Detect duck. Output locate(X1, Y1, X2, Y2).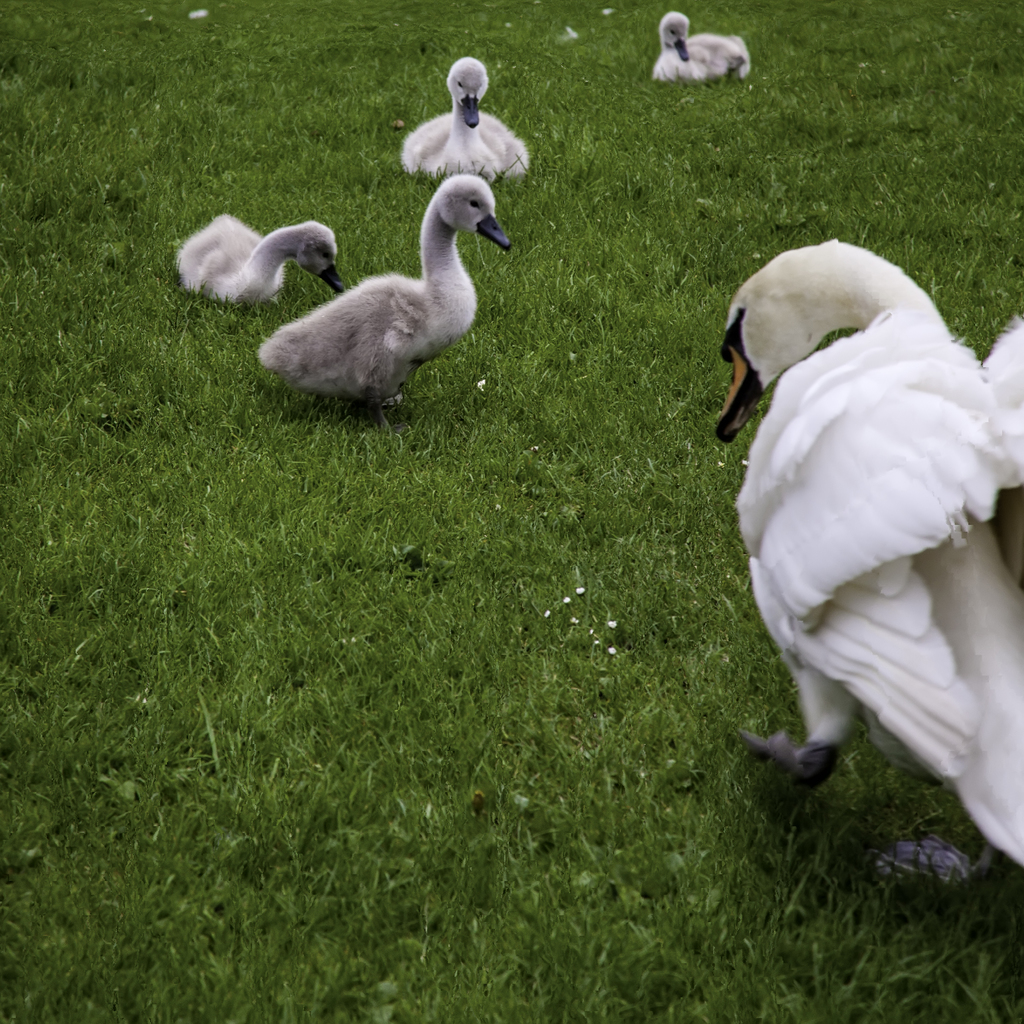
locate(165, 209, 363, 323).
